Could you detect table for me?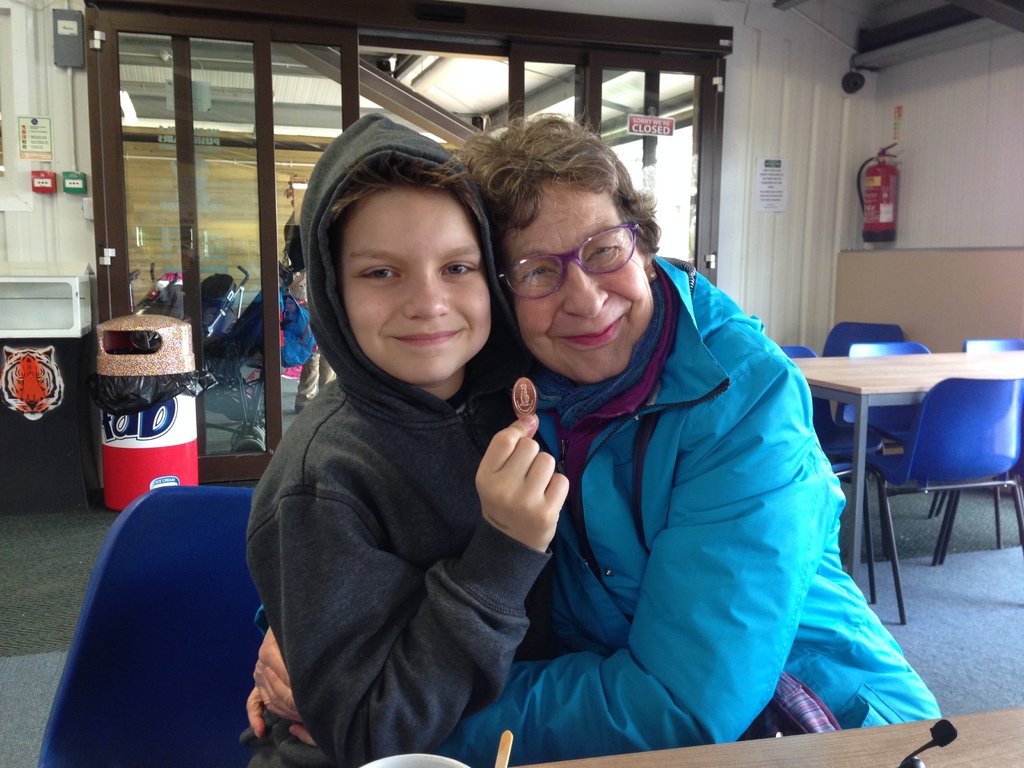
Detection result: l=512, t=707, r=1023, b=767.
